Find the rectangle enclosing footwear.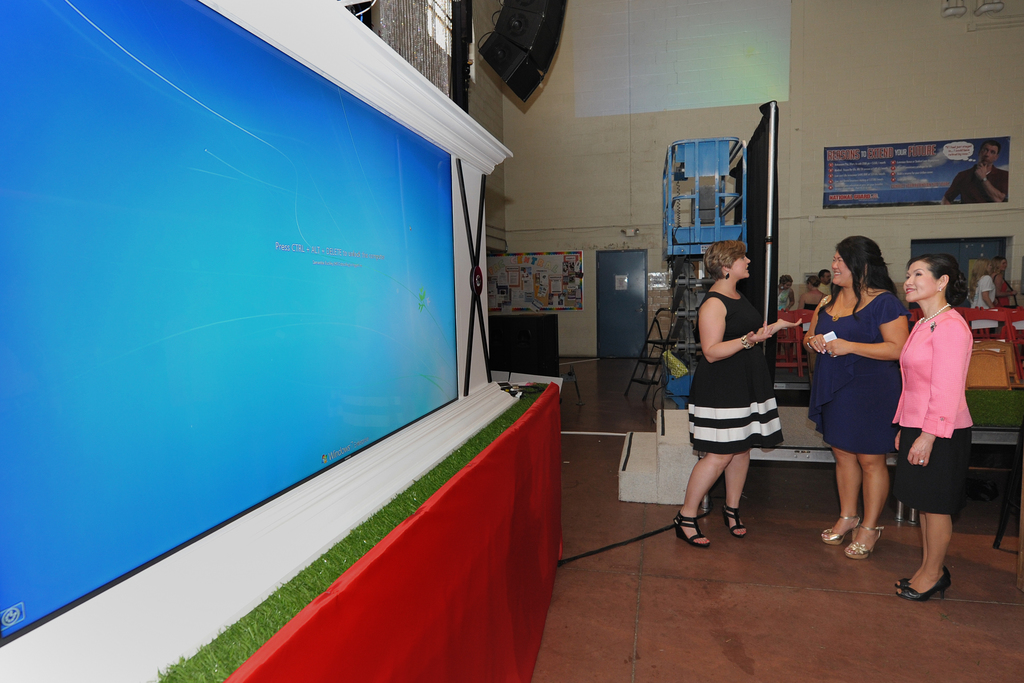
x1=820, y1=507, x2=863, y2=544.
